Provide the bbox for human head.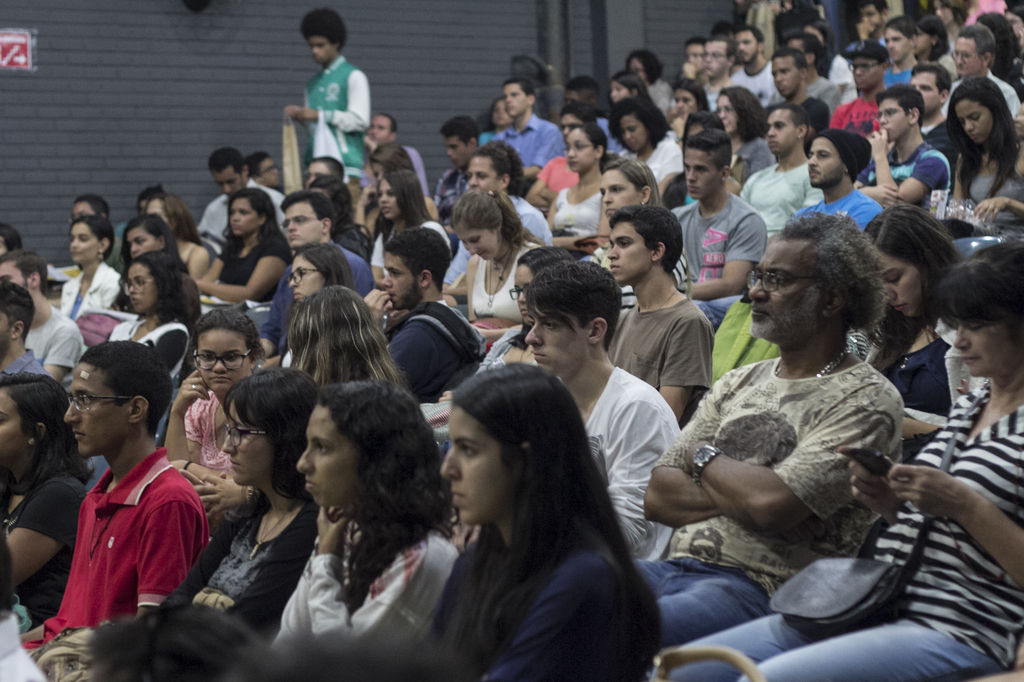
rect(379, 226, 455, 311).
